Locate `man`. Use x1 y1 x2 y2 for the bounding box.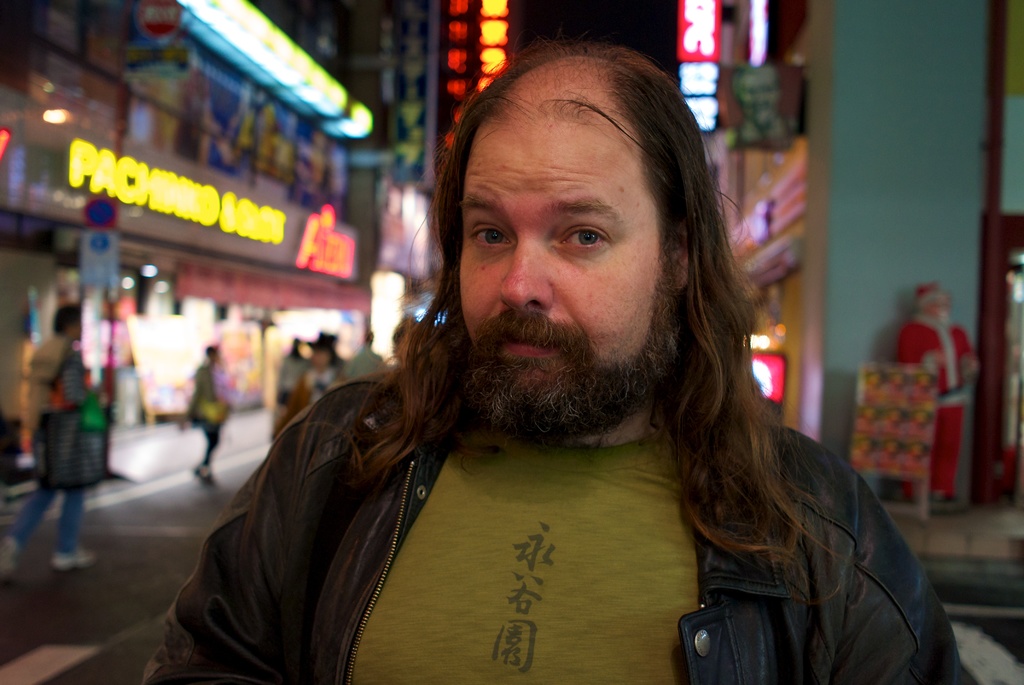
157 38 971 684.
